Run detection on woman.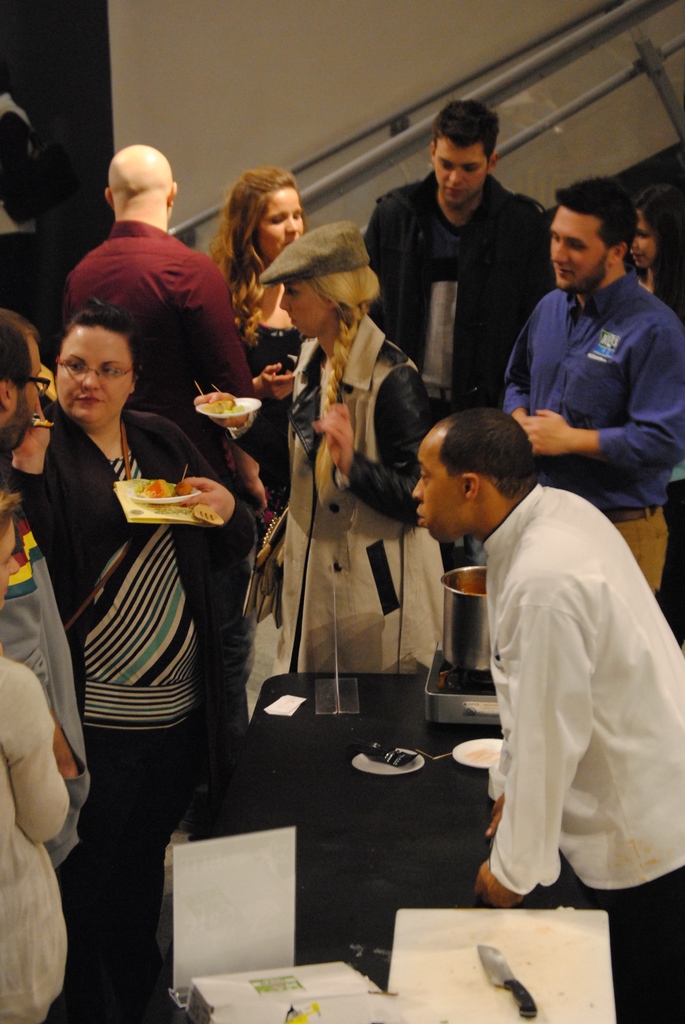
Result: <bbox>627, 183, 684, 620</bbox>.
